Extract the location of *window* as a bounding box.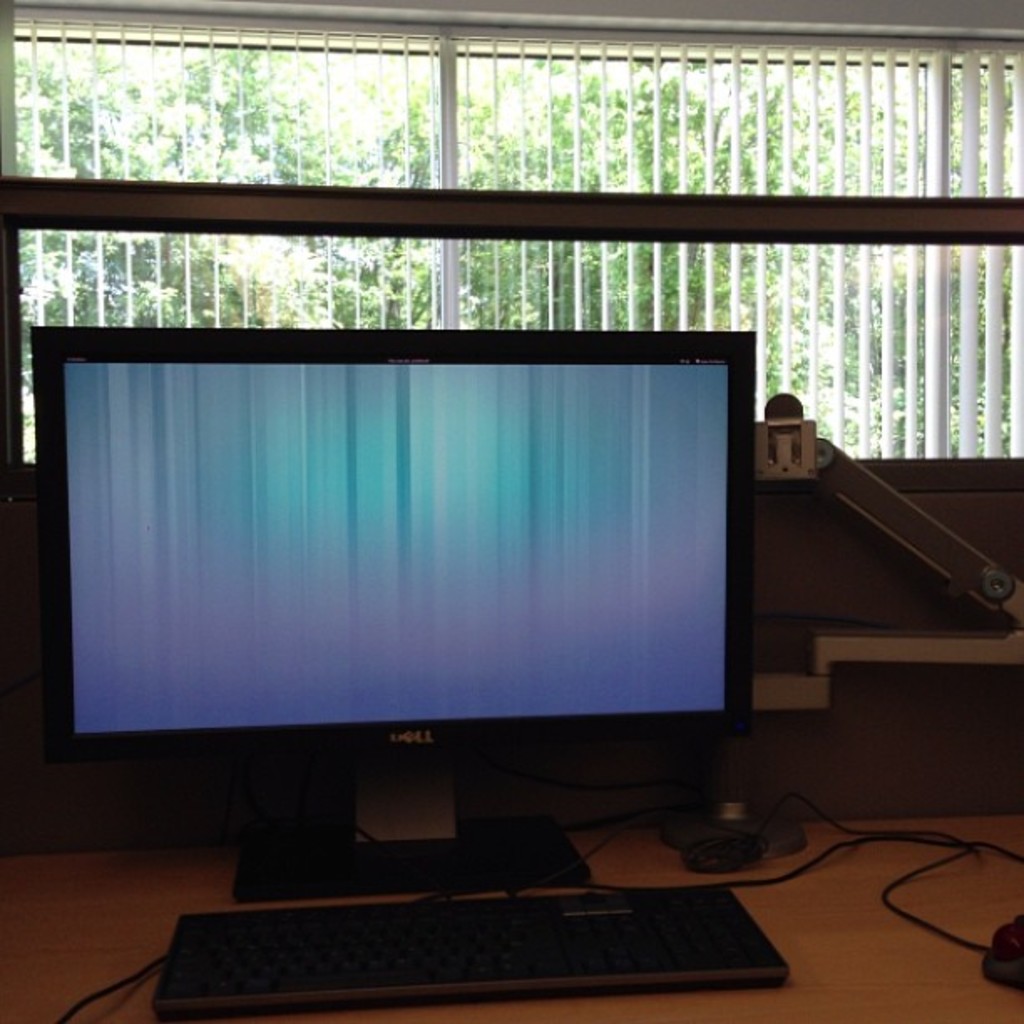
select_region(75, 18, 986, 393).
